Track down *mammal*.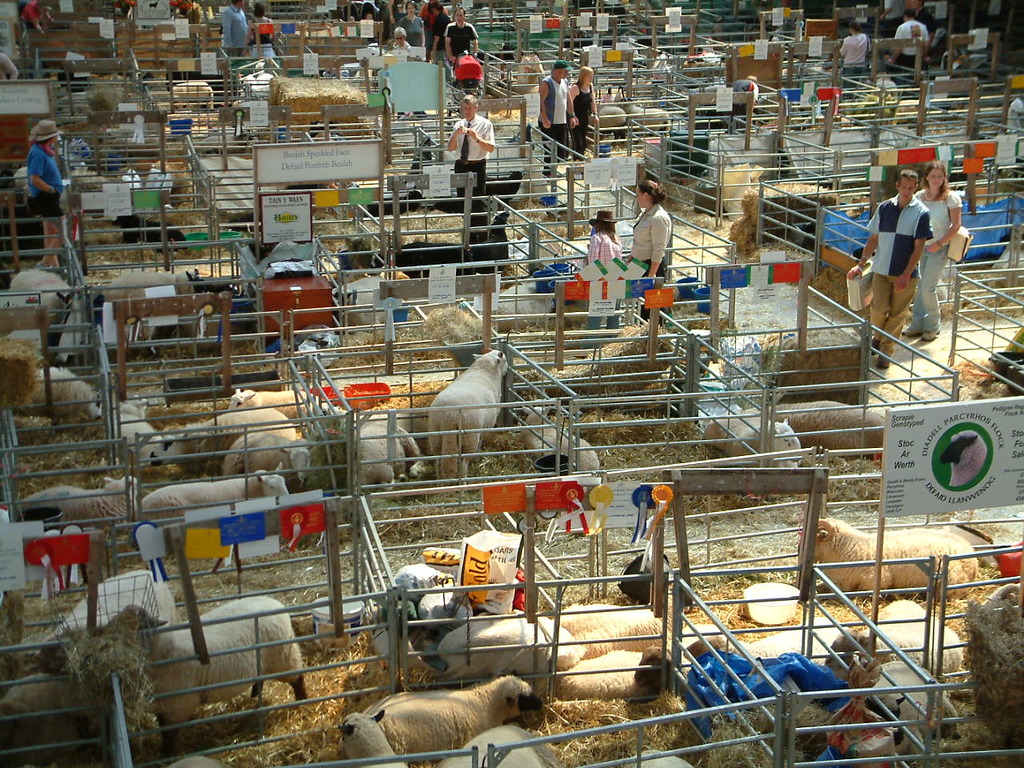
Tracked to rect(7, 478, 137, 530).
